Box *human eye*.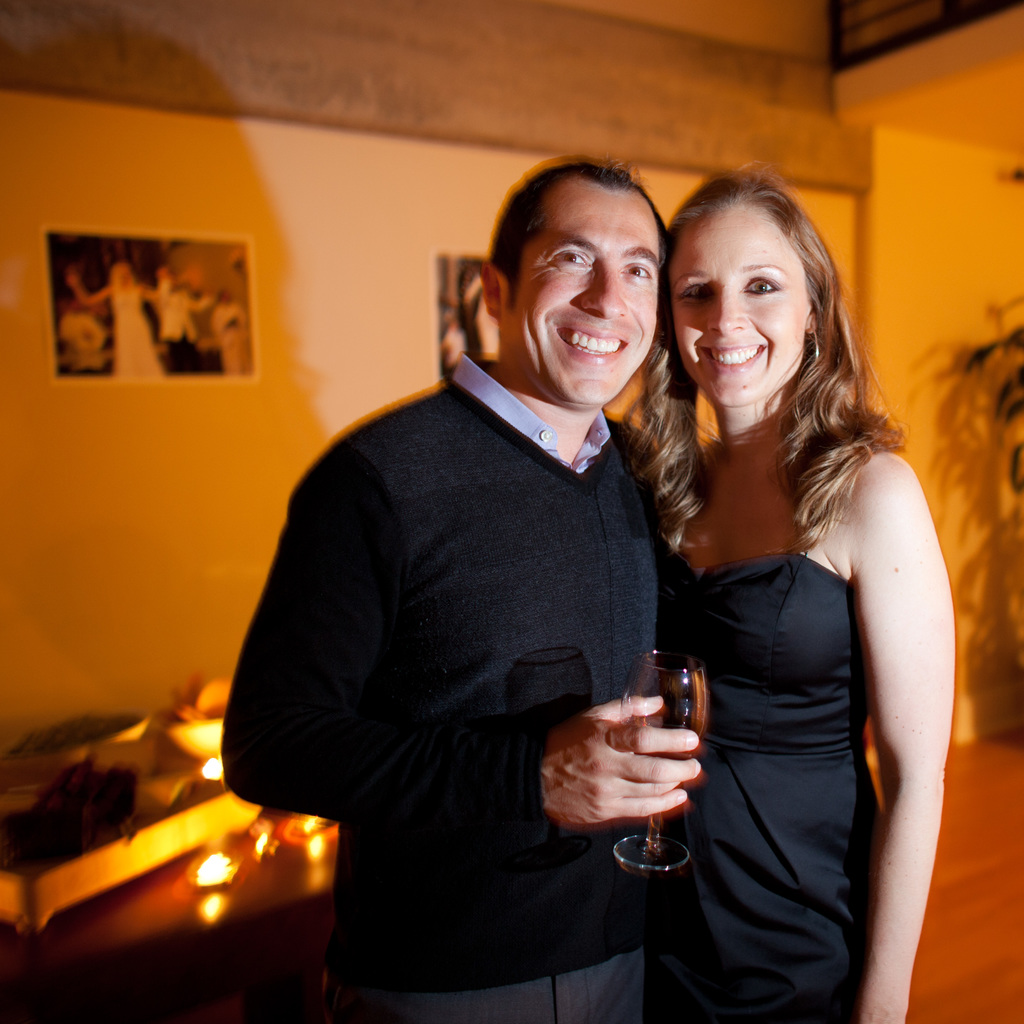
rect(617, 260, 652, 280).
